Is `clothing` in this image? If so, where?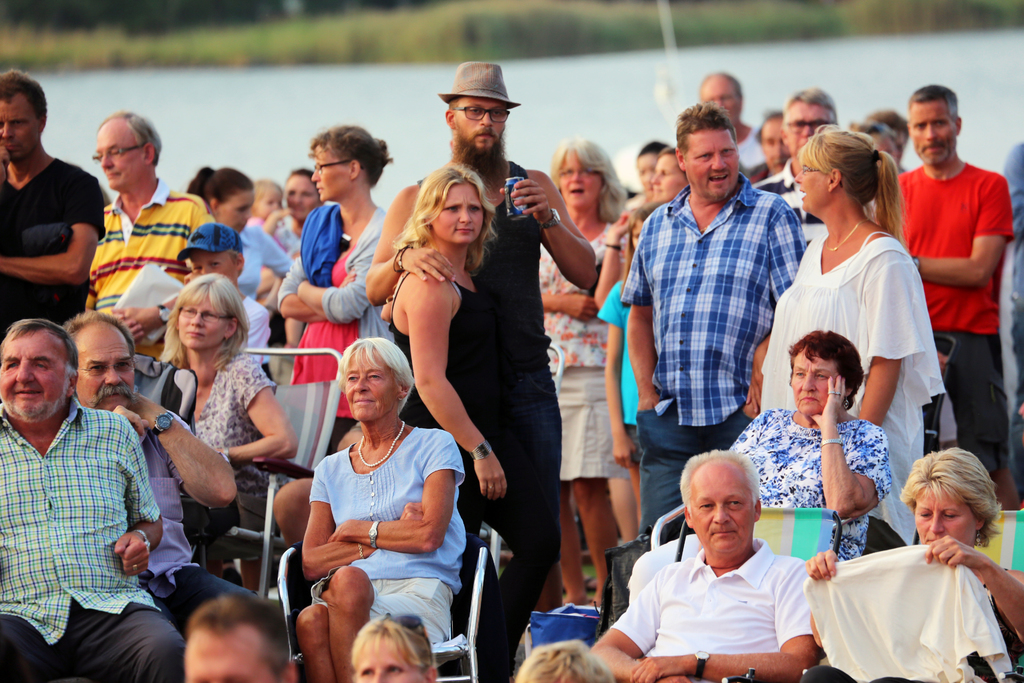
Yes, at 272:225:310:276.
